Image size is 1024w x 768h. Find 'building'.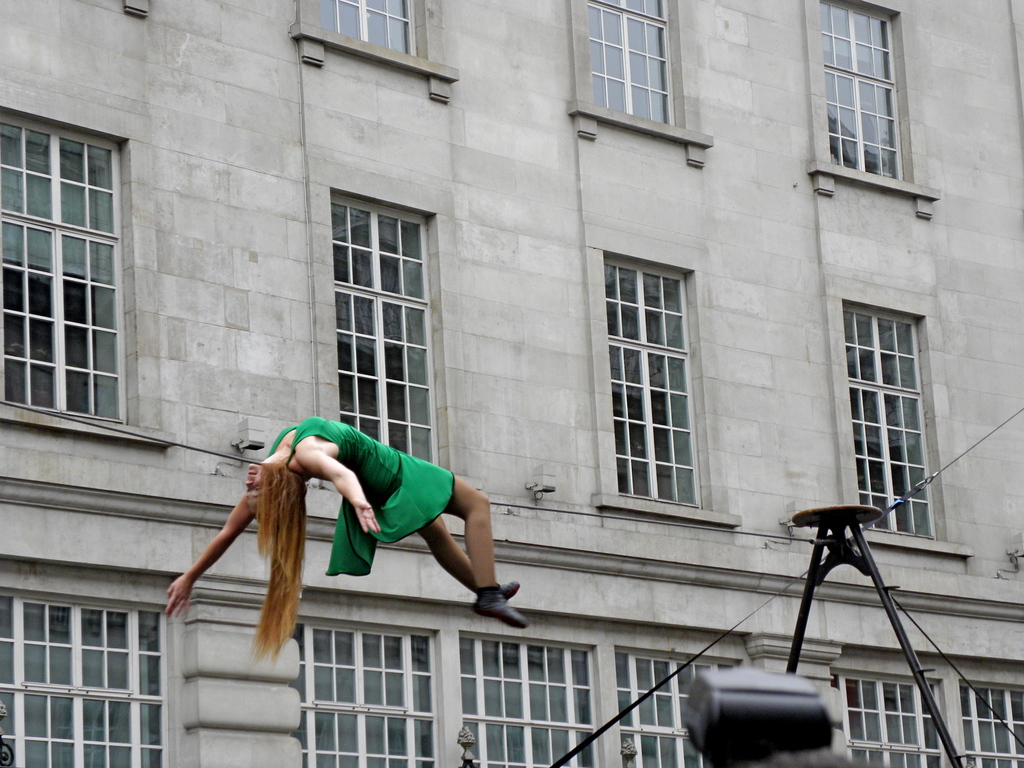
[x1=0, y1=1, x2=1023, y2=767].
